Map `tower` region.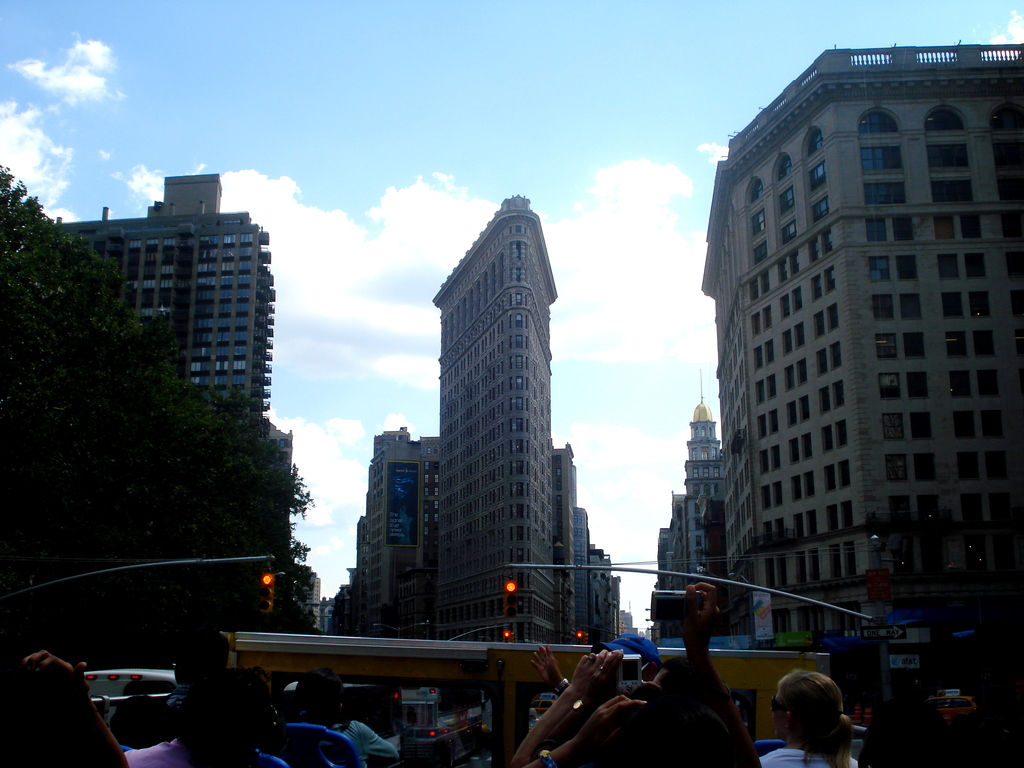
Mapped to bbox(430, 194, 559, 649).
